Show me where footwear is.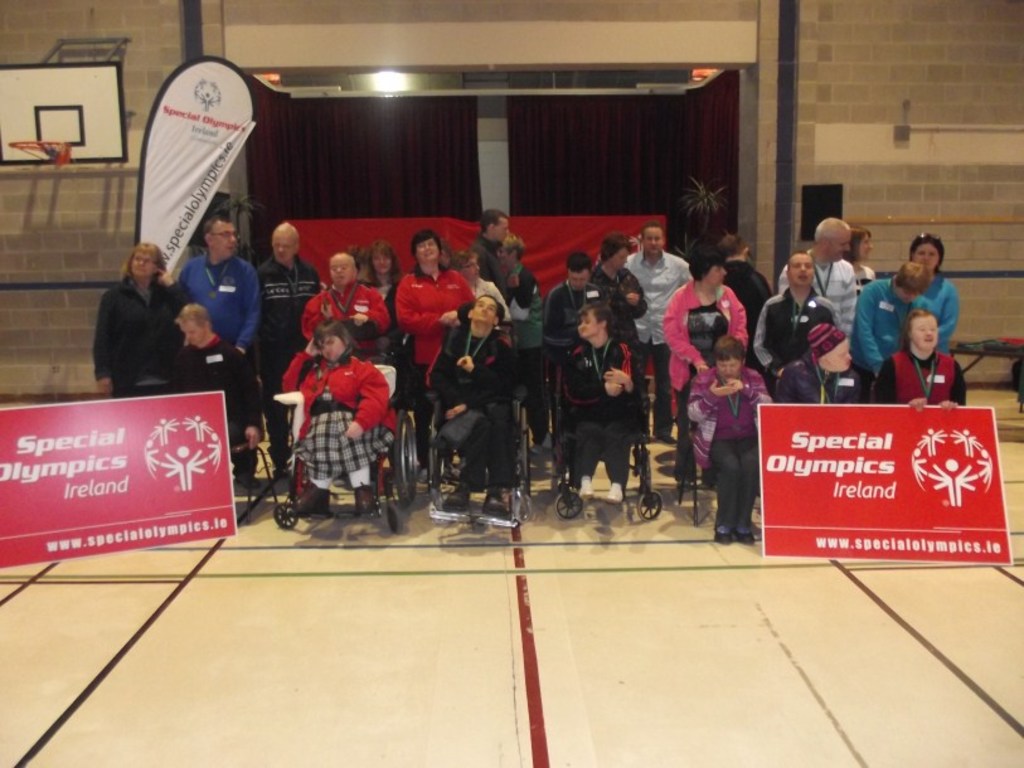
footwear is at 714 525 731 545.
